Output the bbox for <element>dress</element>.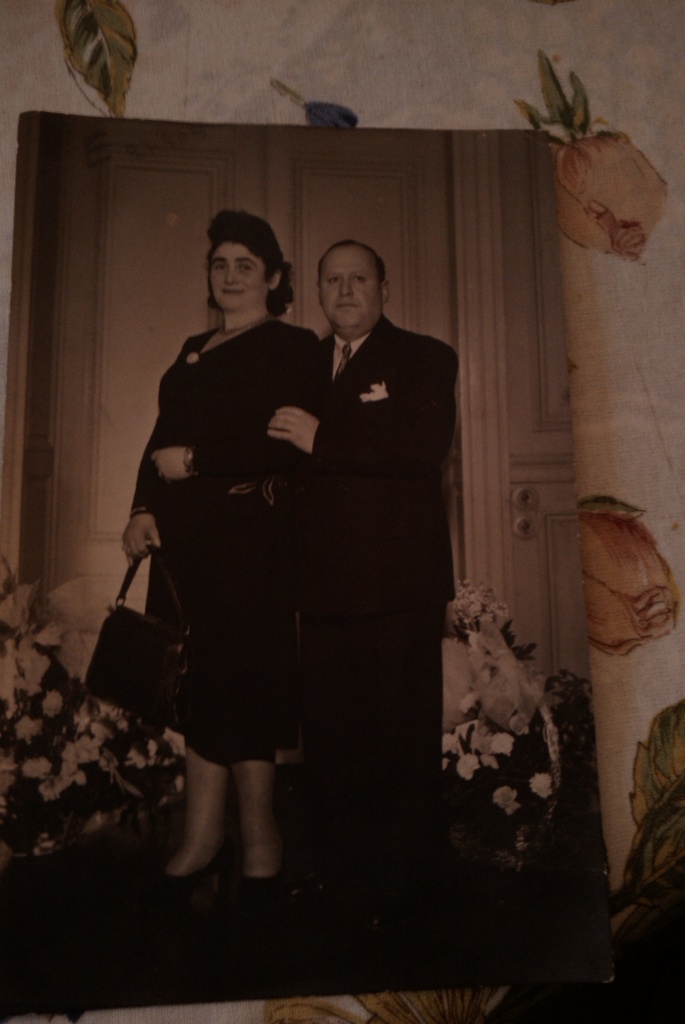
[127,311,330,769].
